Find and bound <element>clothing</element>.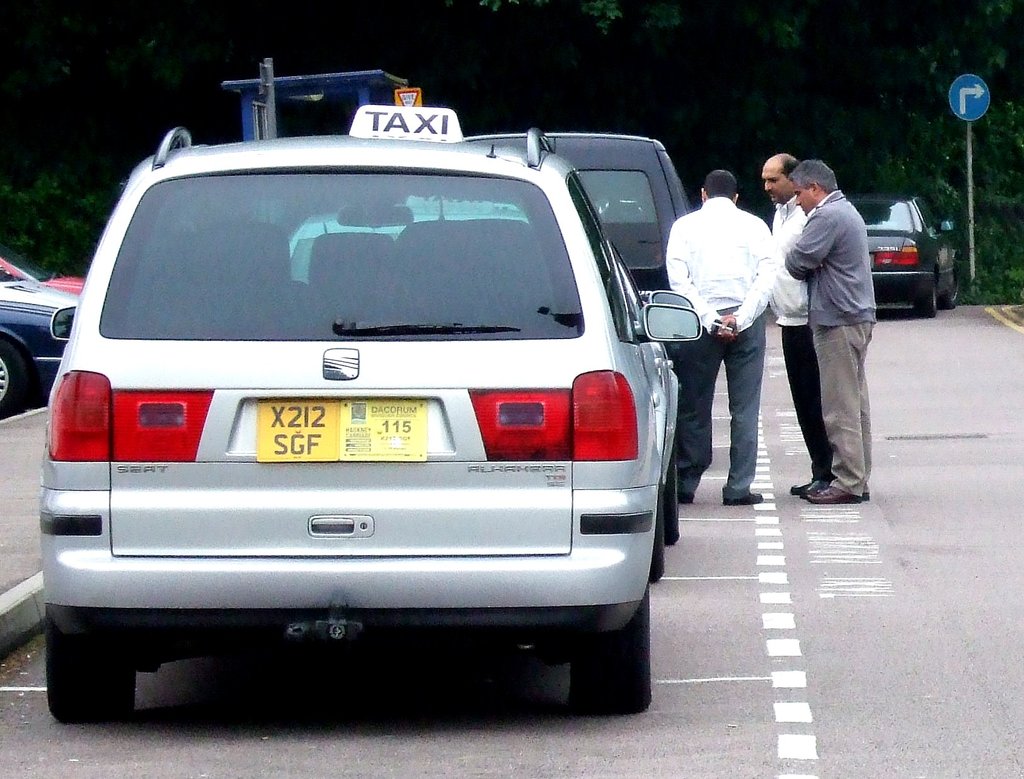
Bound: pyautogui.locateOnScreen(666, 197, 776, 499).
